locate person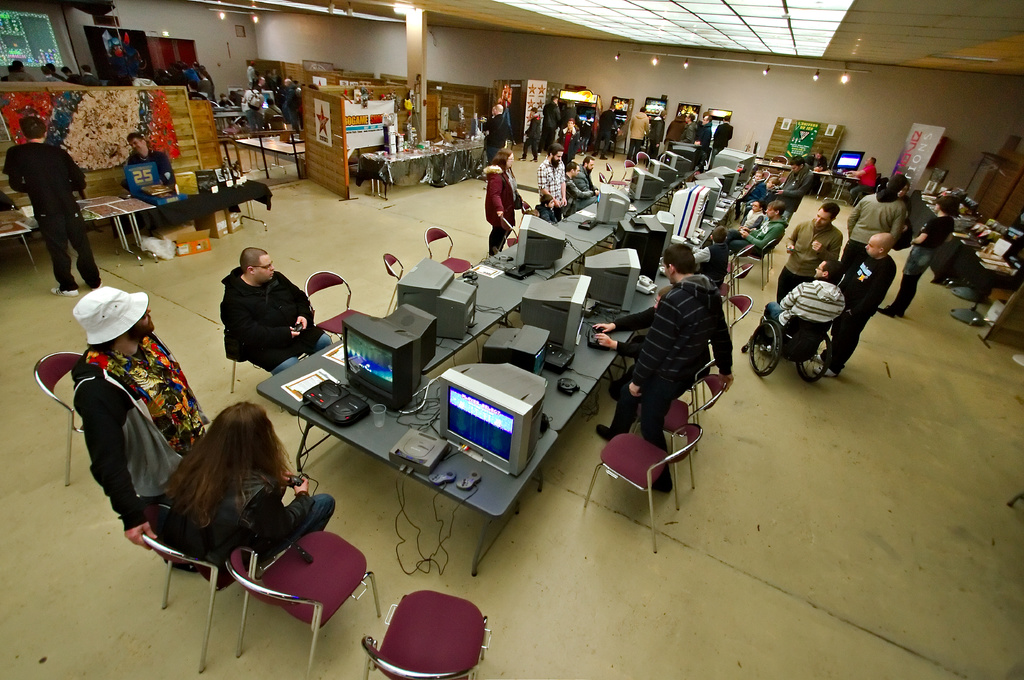
{"left": 159, "top": 400, "right": 333, "bottom": 568}
